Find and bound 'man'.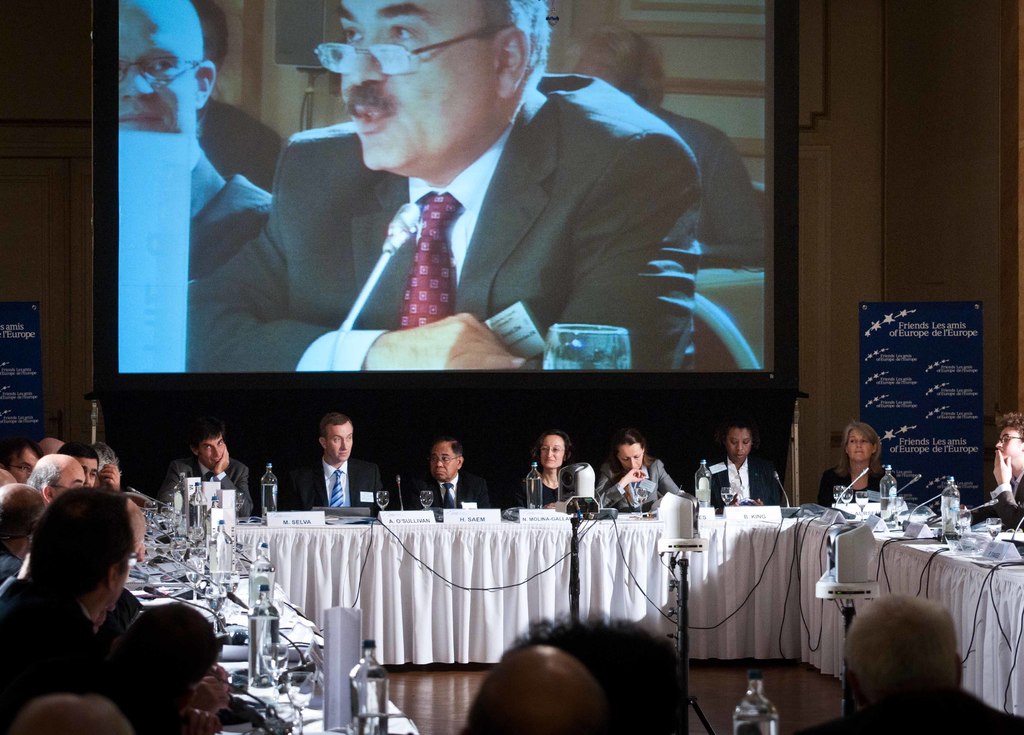
Bound: [120, 0, 273, 282].
